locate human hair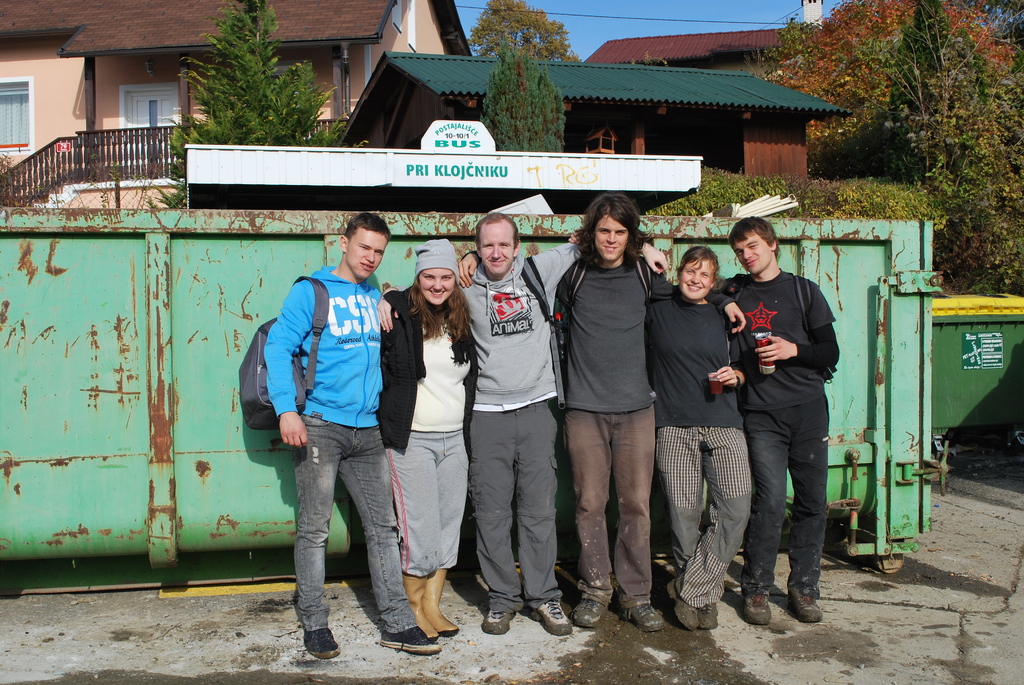
(x1=404, y1=271, x2=475, y2=345)
